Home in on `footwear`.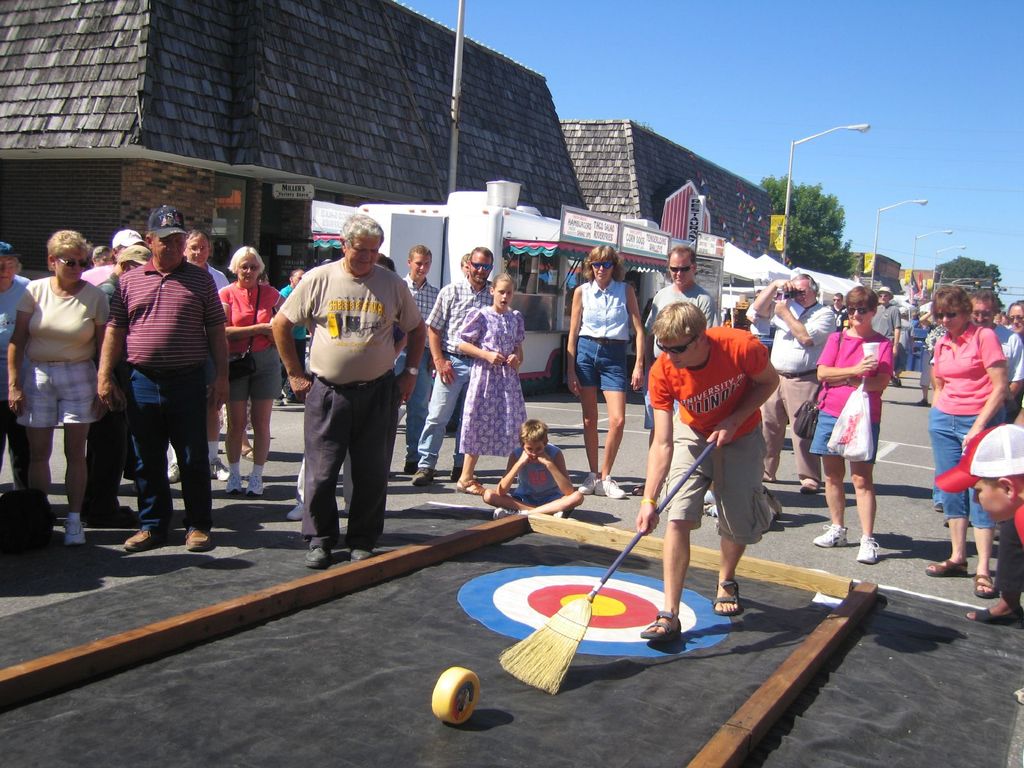
Homed in at (x1=225, y1=467, x2=247, y2=497).
